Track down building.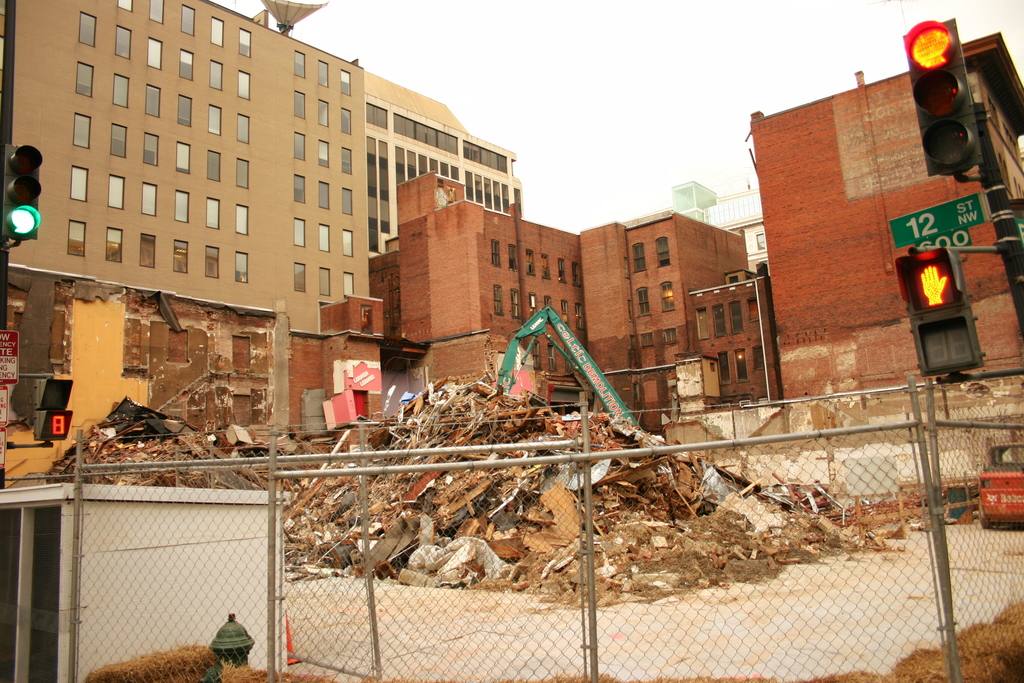
Tracked to box(366, 169, 742, 431).
